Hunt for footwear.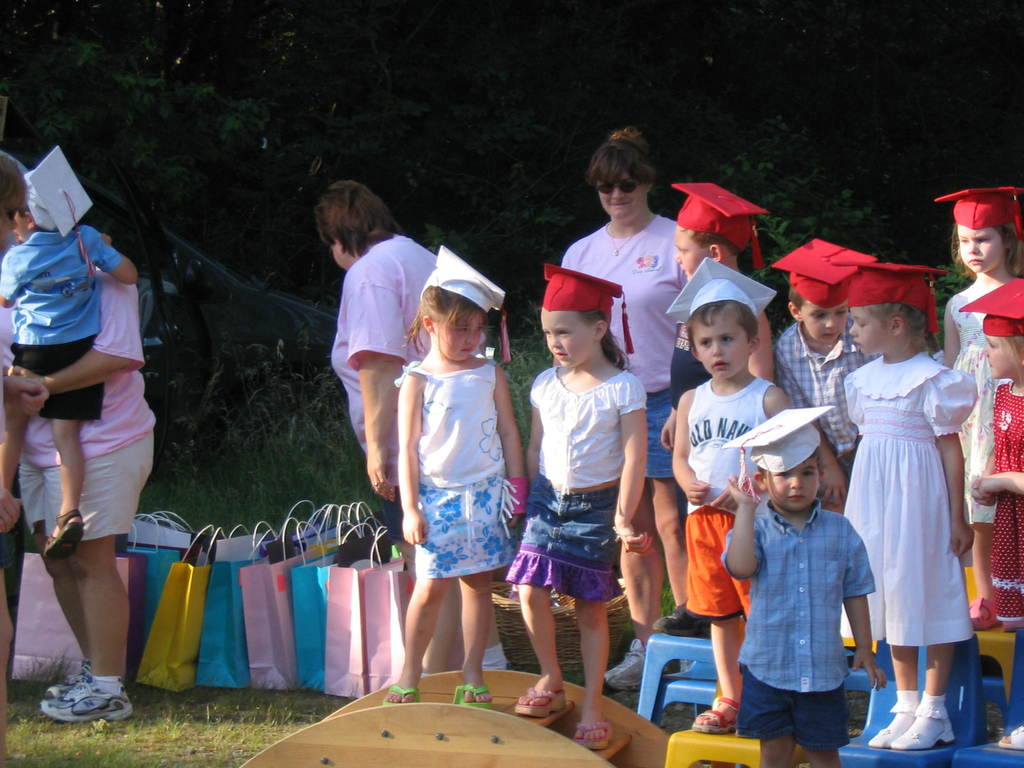
Hunted down at bbox=[692, 693, 742, 733].
